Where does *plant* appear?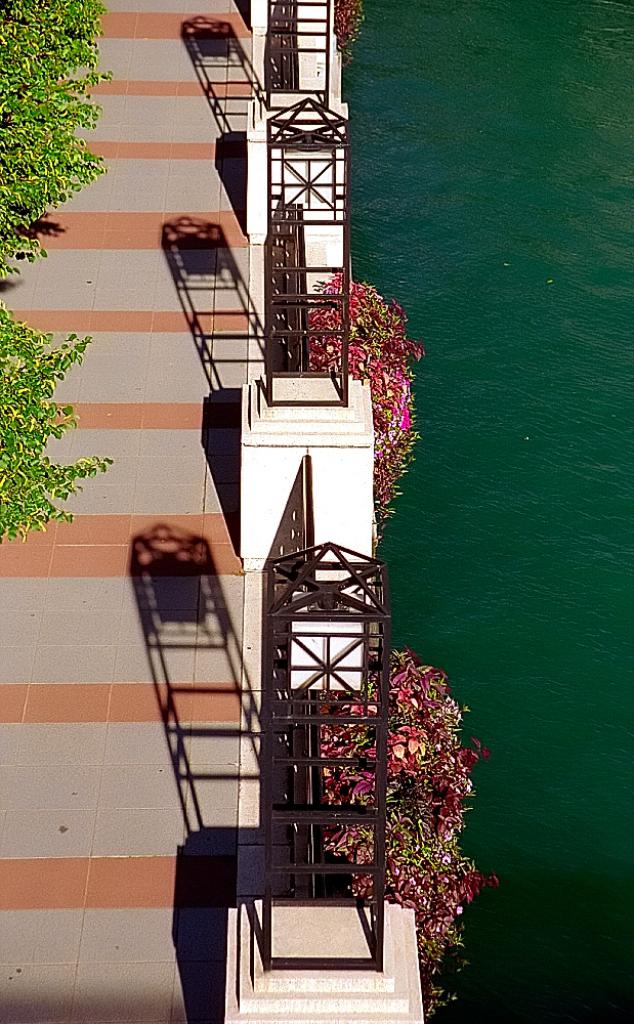
Appears at rect(333, 0, 368, 67).
